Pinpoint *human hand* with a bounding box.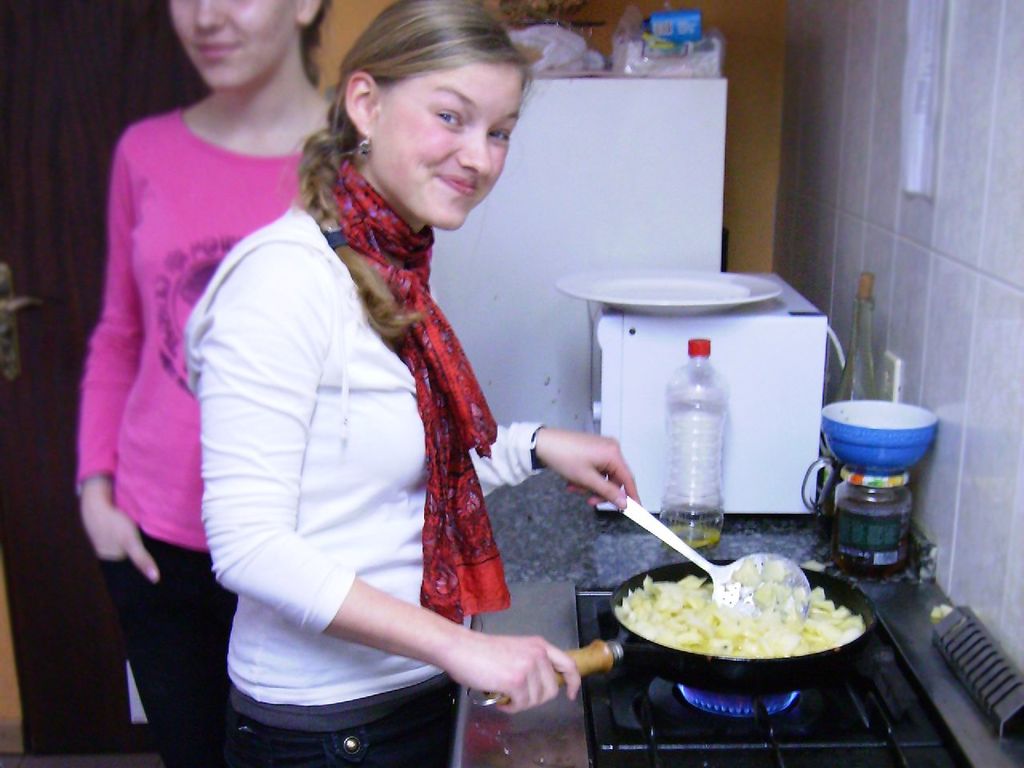
(x1=534, y1=432, x2=642, y2=510).
